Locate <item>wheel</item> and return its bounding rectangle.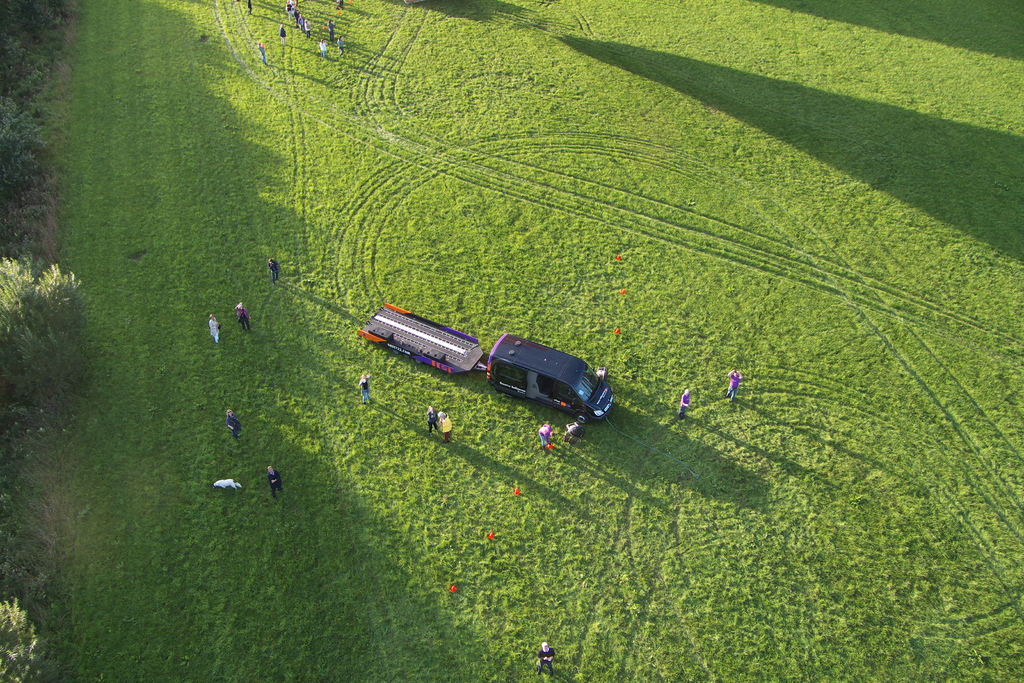
(577,412,589,425).
